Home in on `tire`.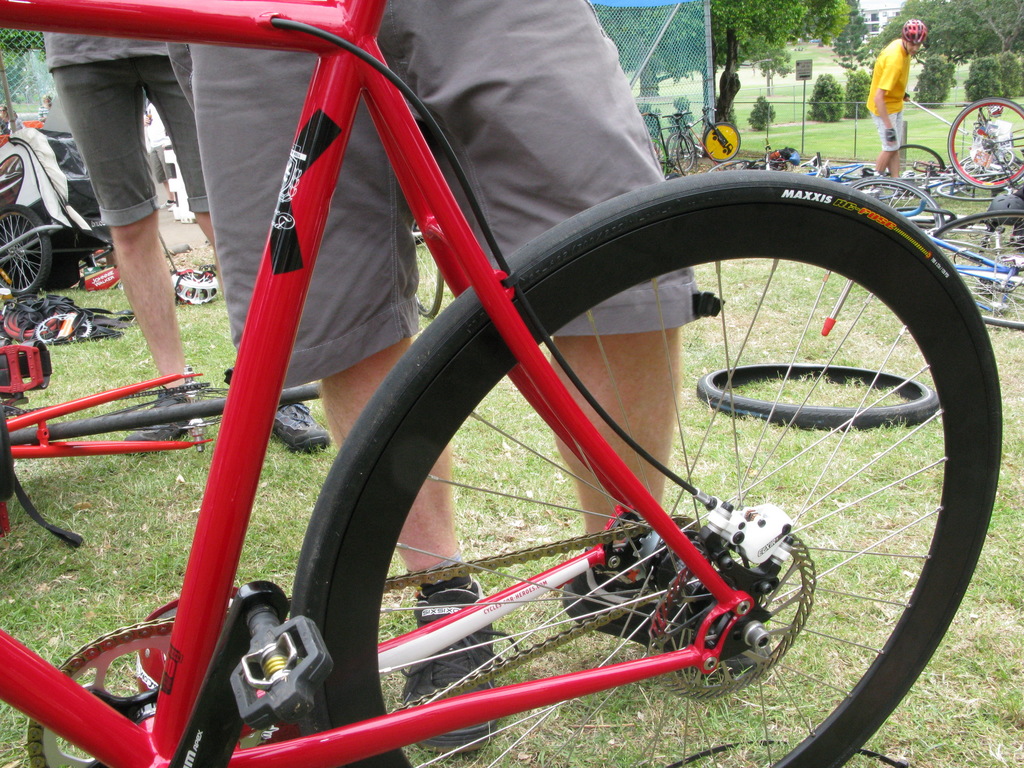
Homed in at <bbox>707, 157, 744, 175</bbox>.
